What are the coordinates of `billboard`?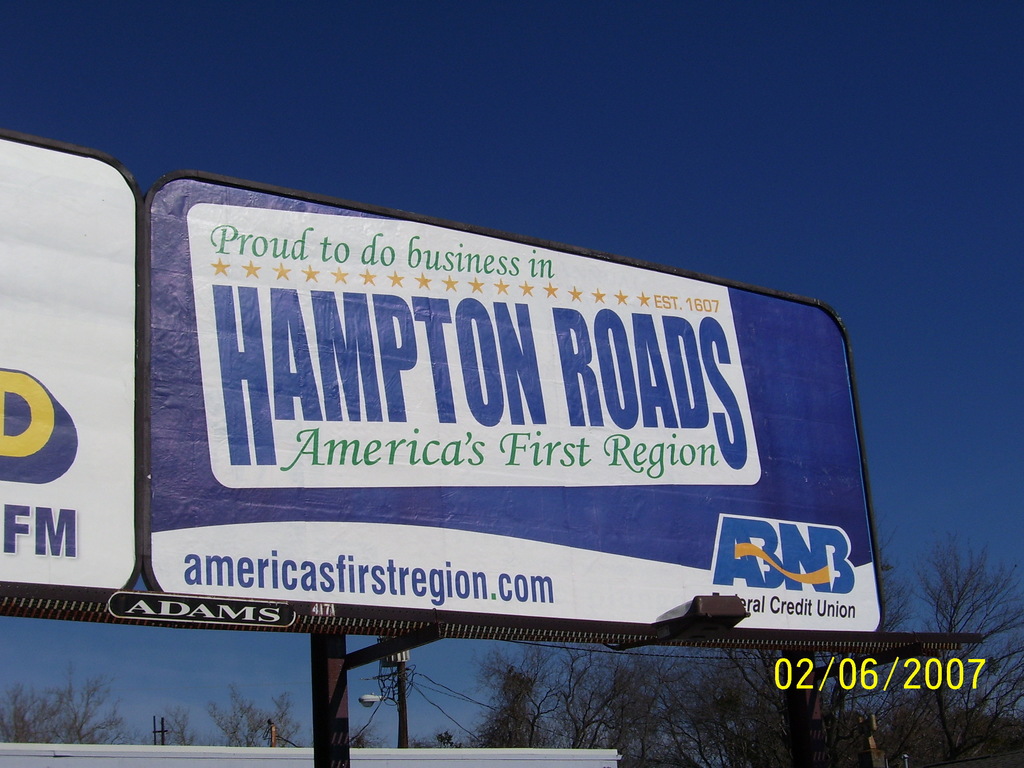
region(2, 132, 143, 609).
